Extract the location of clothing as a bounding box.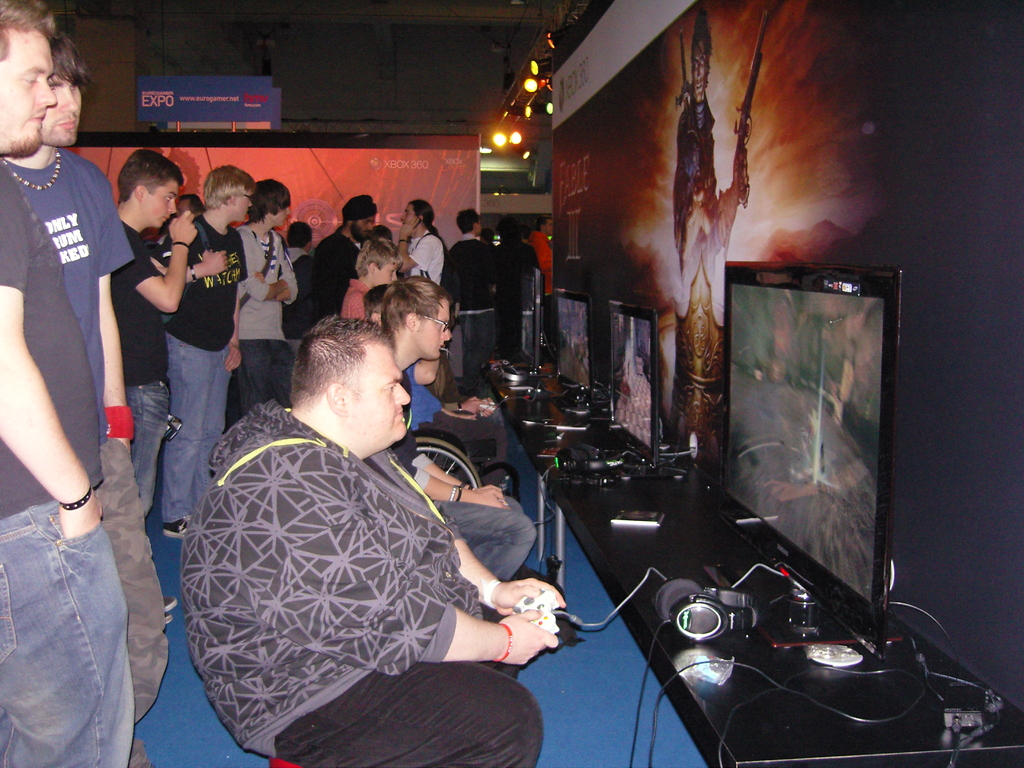
Rect(305, 229, 359, 322).
